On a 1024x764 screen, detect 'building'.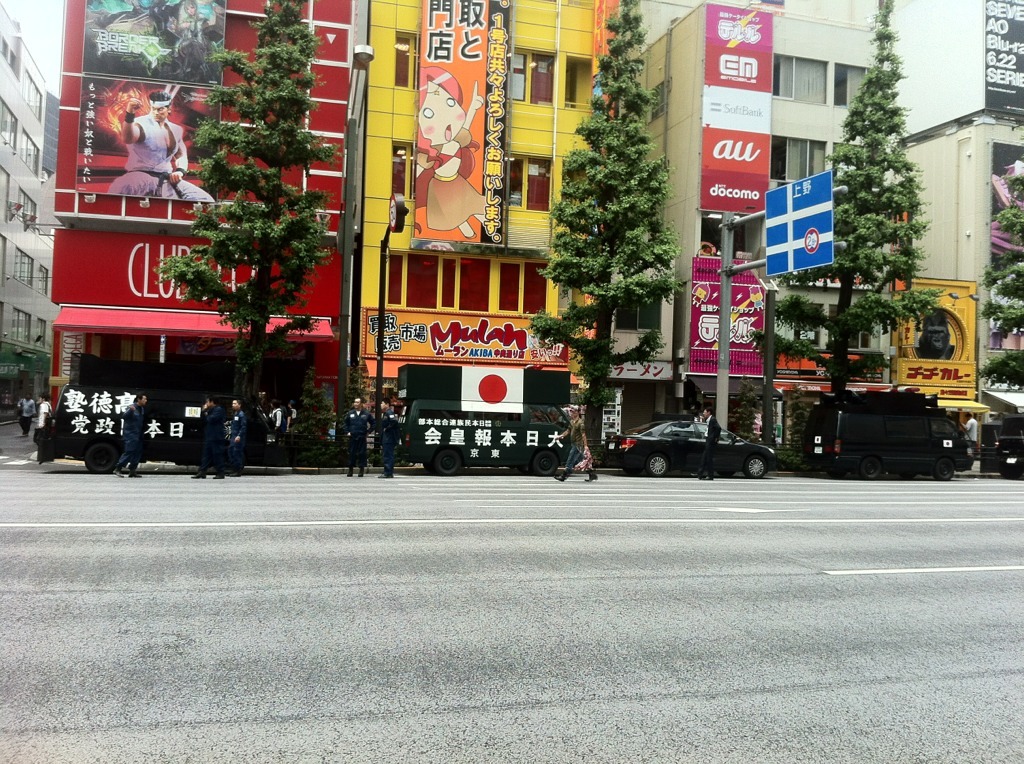
(348, 0, 625, 464).
